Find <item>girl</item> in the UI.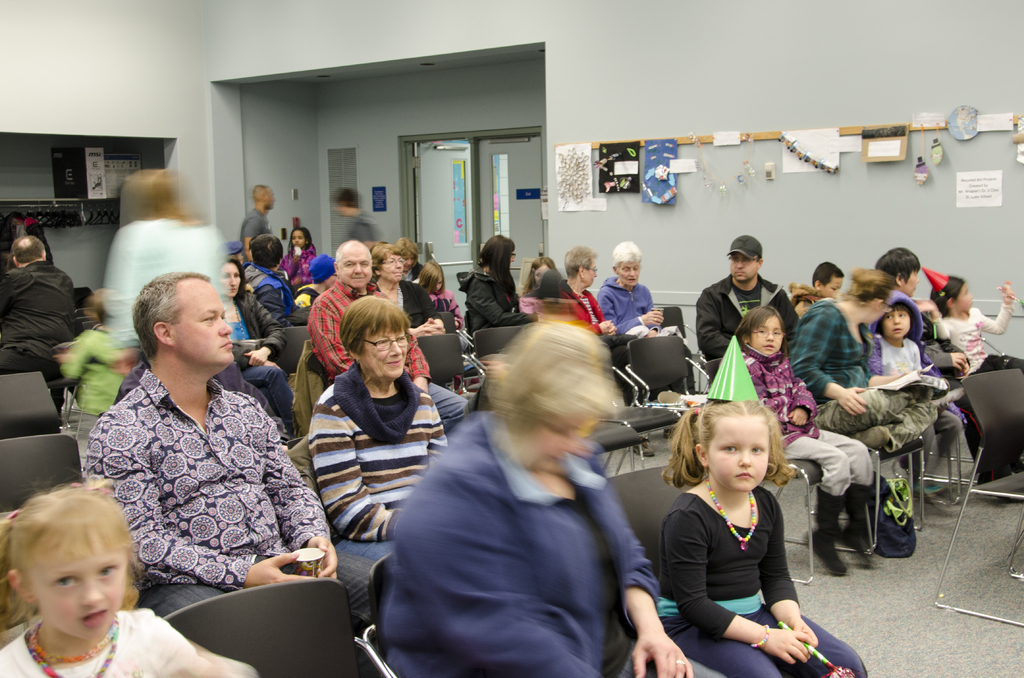
UI element at region(928, 280, 1023, 375).
